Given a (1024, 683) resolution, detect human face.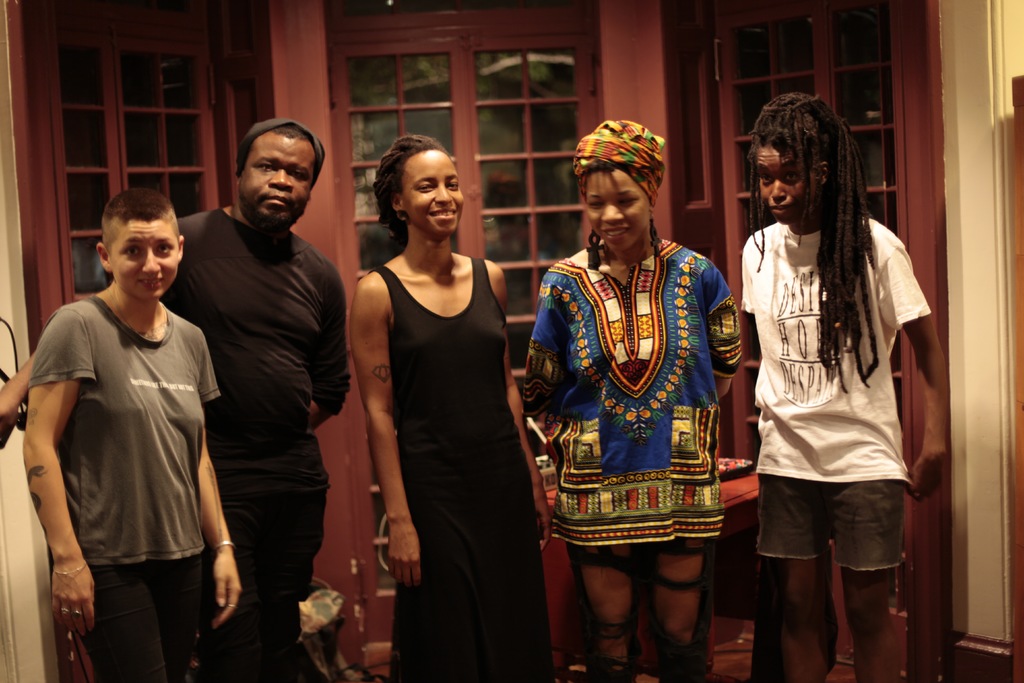
x1=400 y1=148 x2=466 y2=235.
